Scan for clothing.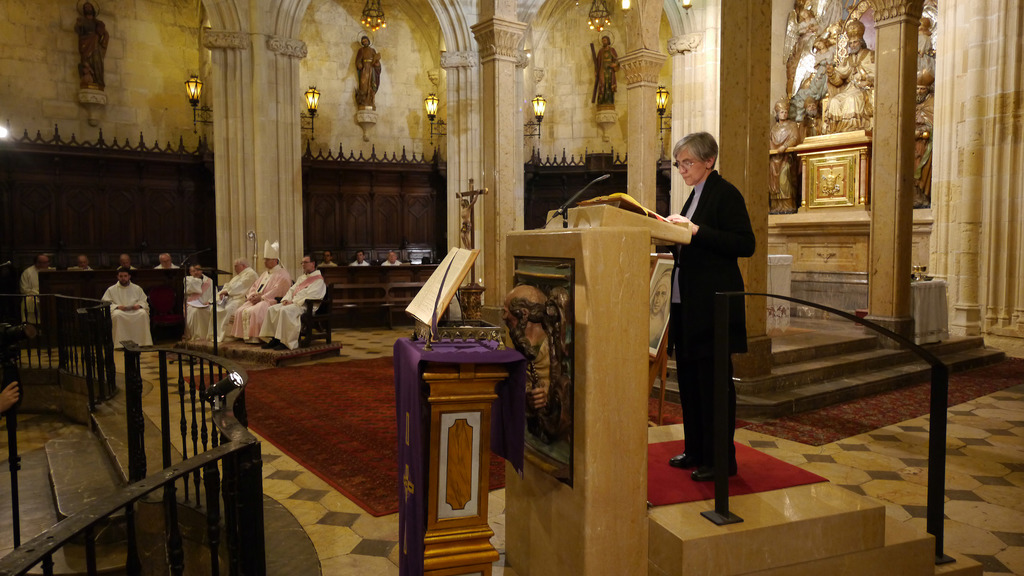
Scan result: 20:257:40:321.
